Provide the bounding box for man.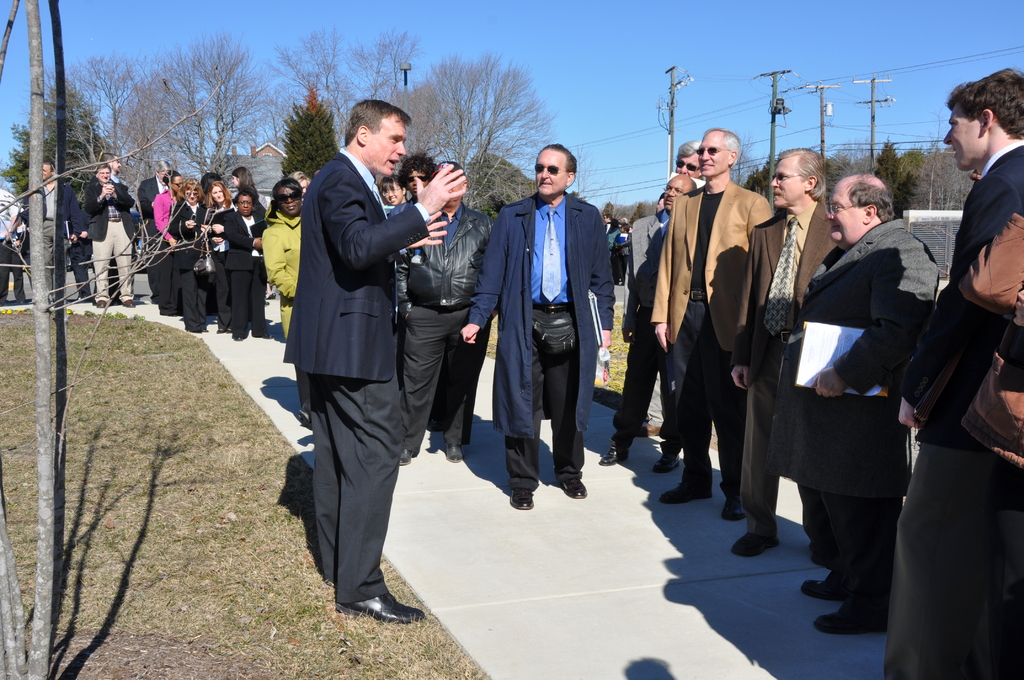
<bbox>82, 164, 137, 318</bbox>.
